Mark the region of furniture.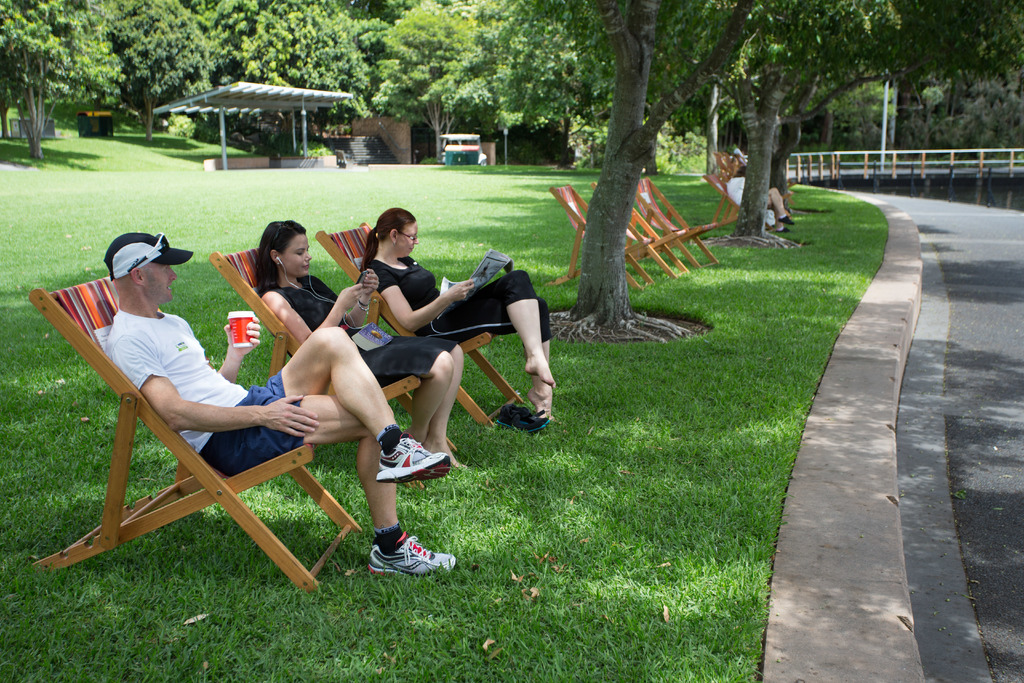
Region: x1=211 y1=244 x2=460 y2=493.
